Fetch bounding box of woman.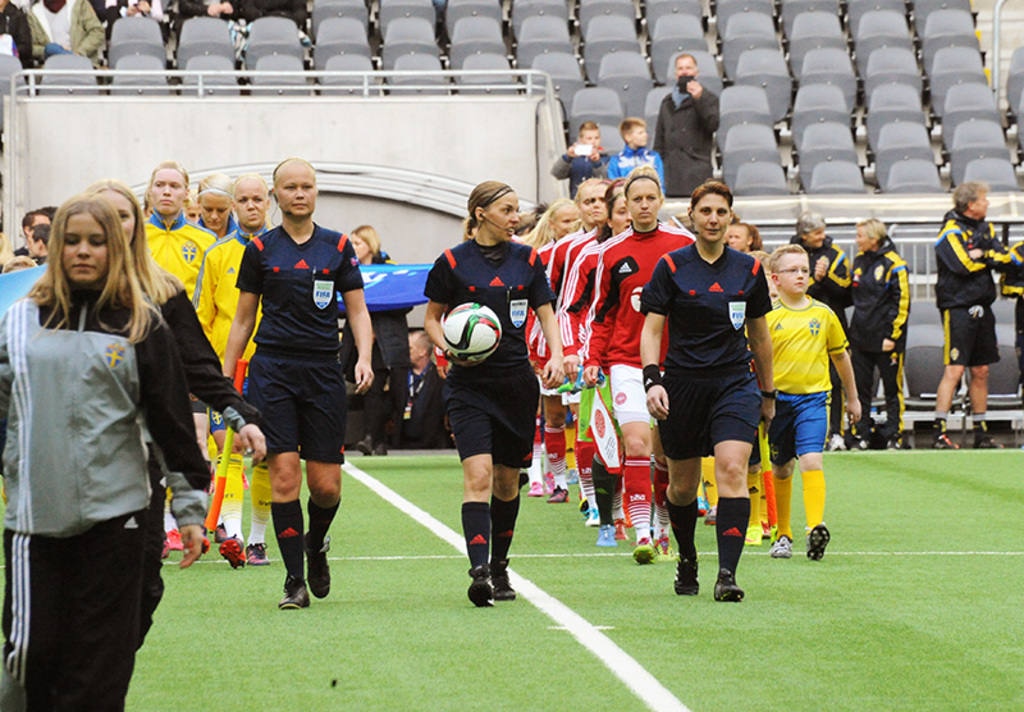
Bbox: (left=197, top=173, right=284, bottom=565).
